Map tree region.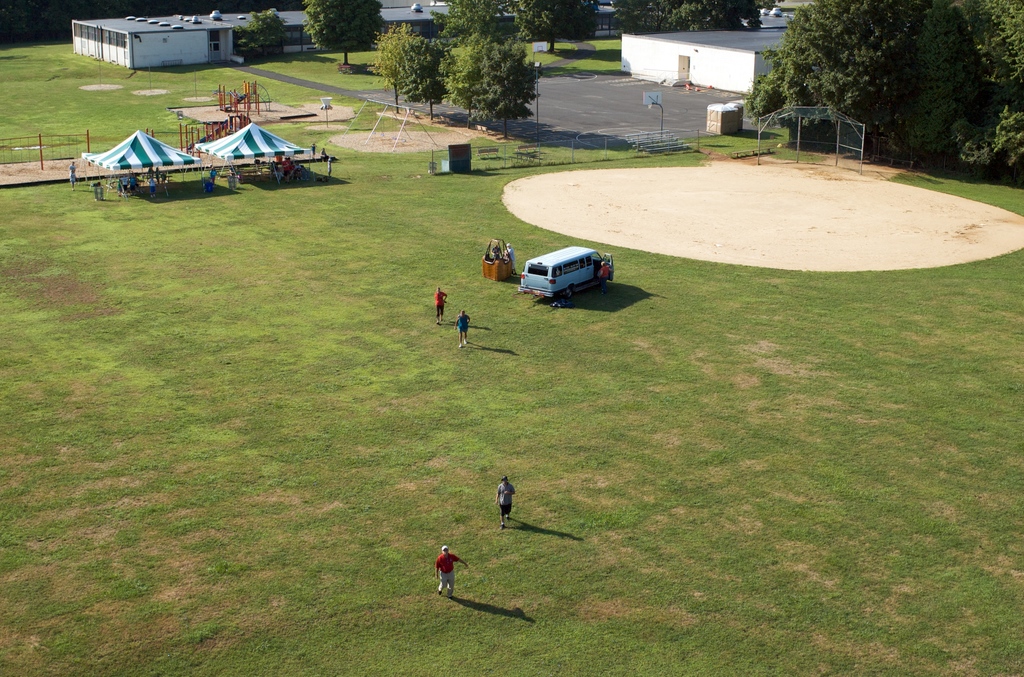
Mapped to pyautogui.locateOnScreen(369, 17, 409, 112).
